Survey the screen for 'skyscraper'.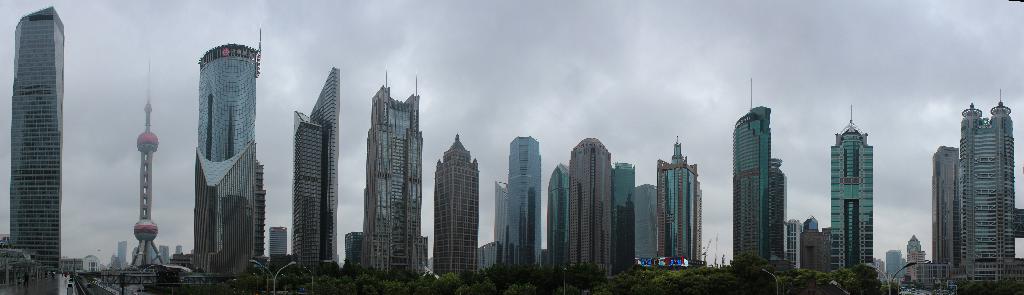
Survey found: [left=360, top=60, right=428, bottom=274].
